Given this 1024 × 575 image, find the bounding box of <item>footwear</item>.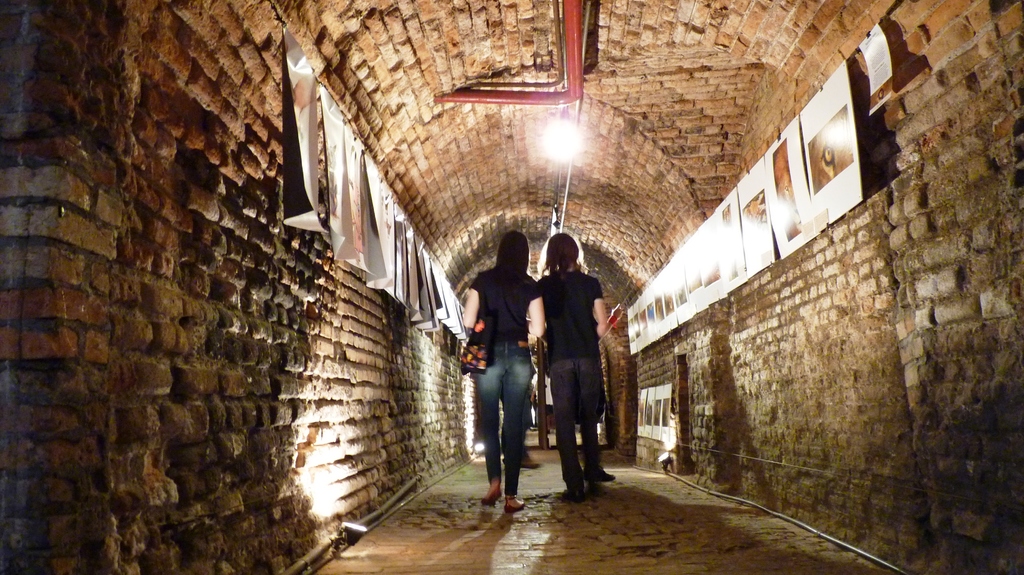
select_region(561, 484, 584, 504).
